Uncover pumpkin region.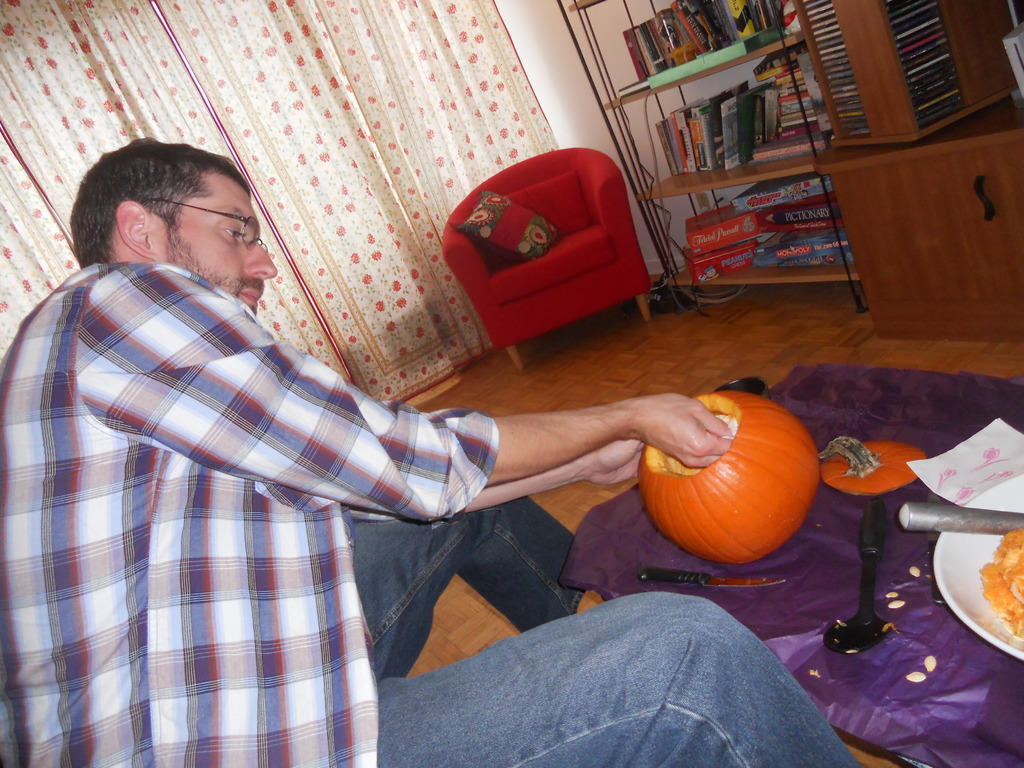
Uncovered: bbox(821, 434, 927, 493).
